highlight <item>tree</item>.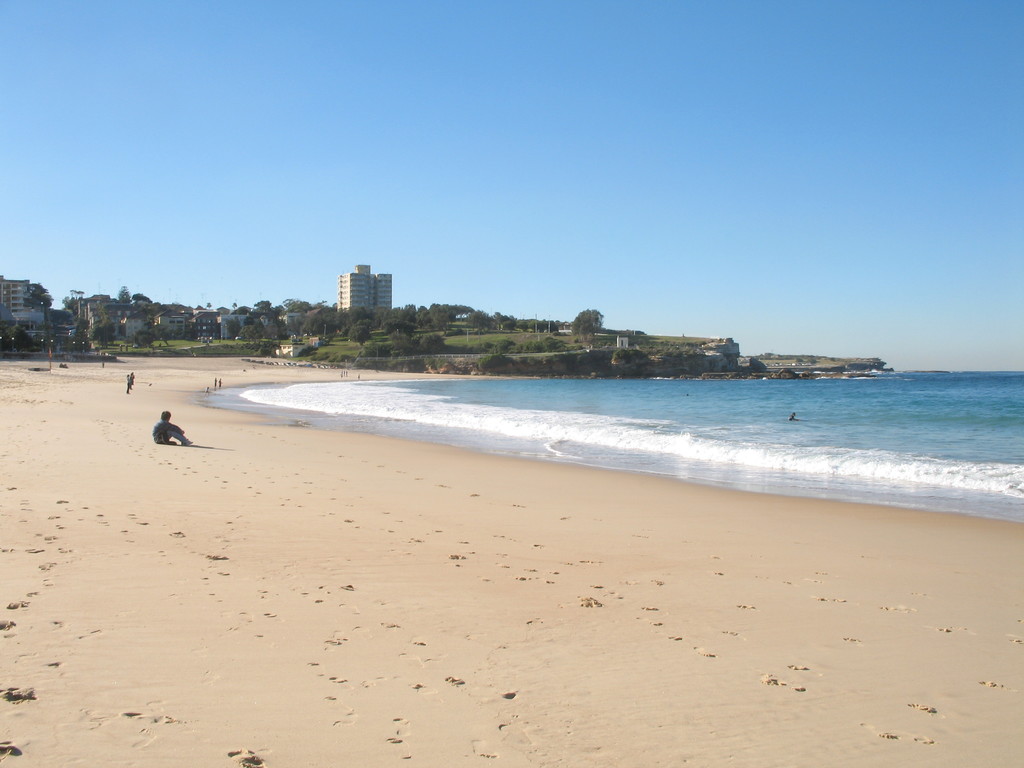
Highlighted region: 291 308 344 339.
